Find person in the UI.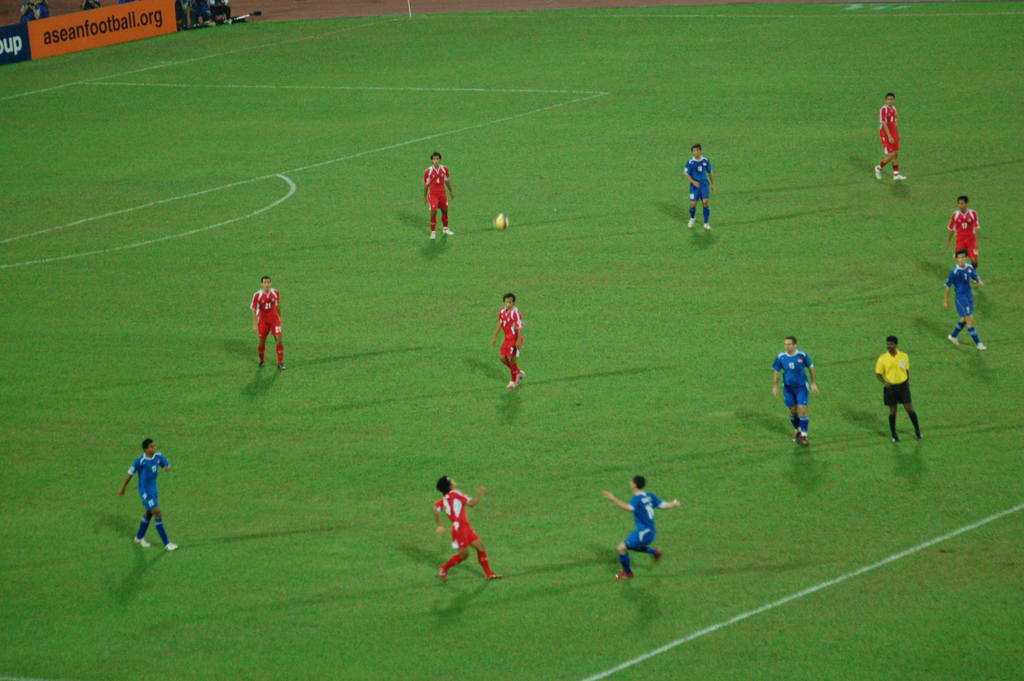
UI element at crop(876, 91, 911, 179).
